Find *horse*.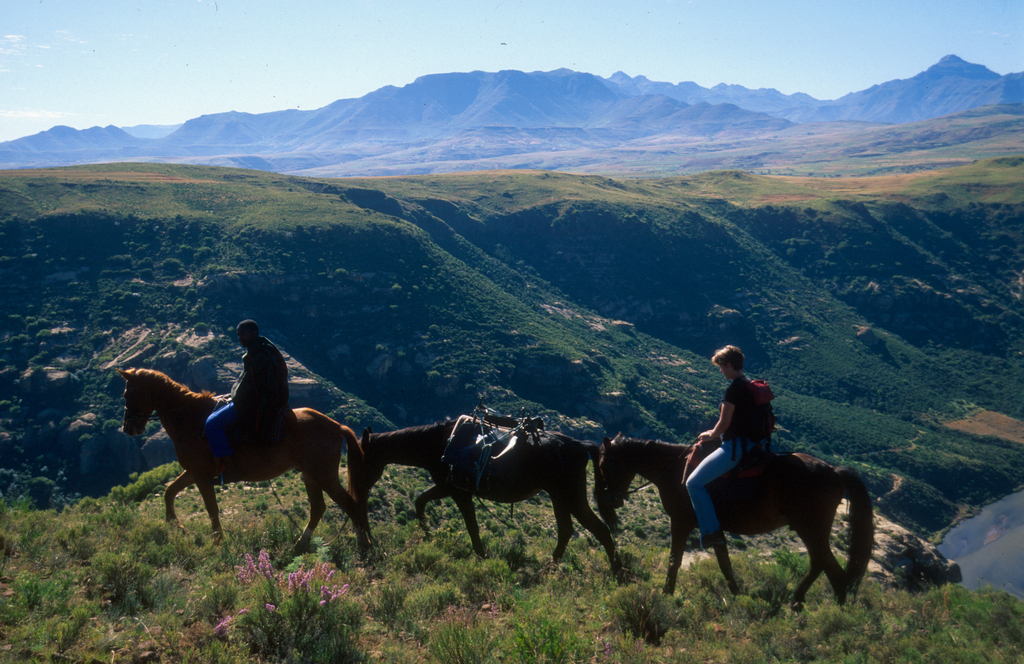
crop(359, 416, 630, 573).
